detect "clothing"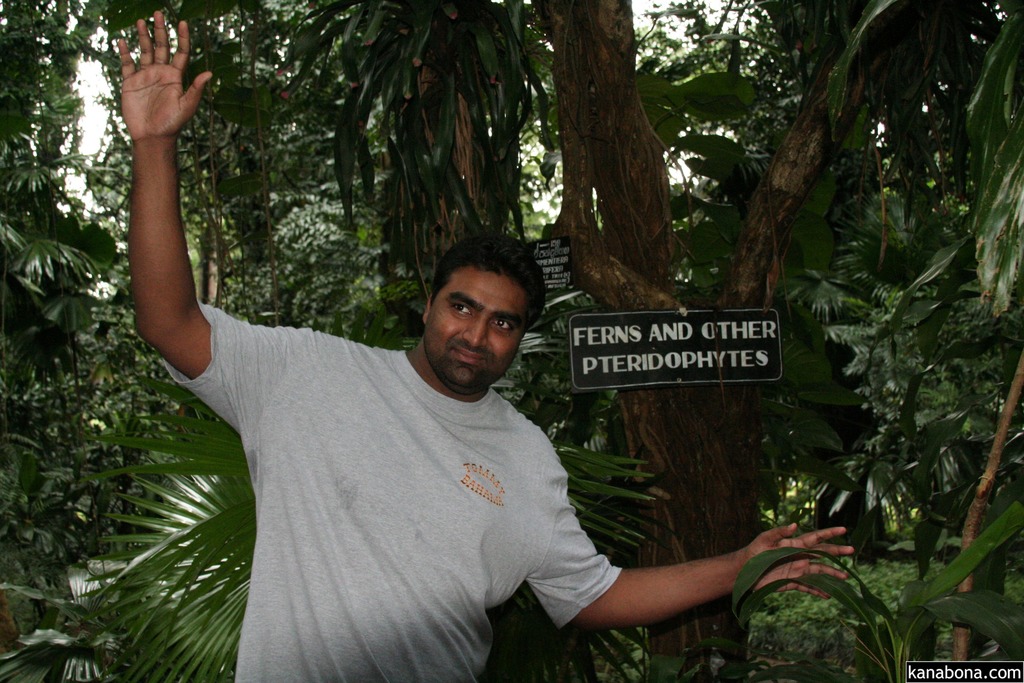
(x1=158, y1=297, x2=625, y2=682)
